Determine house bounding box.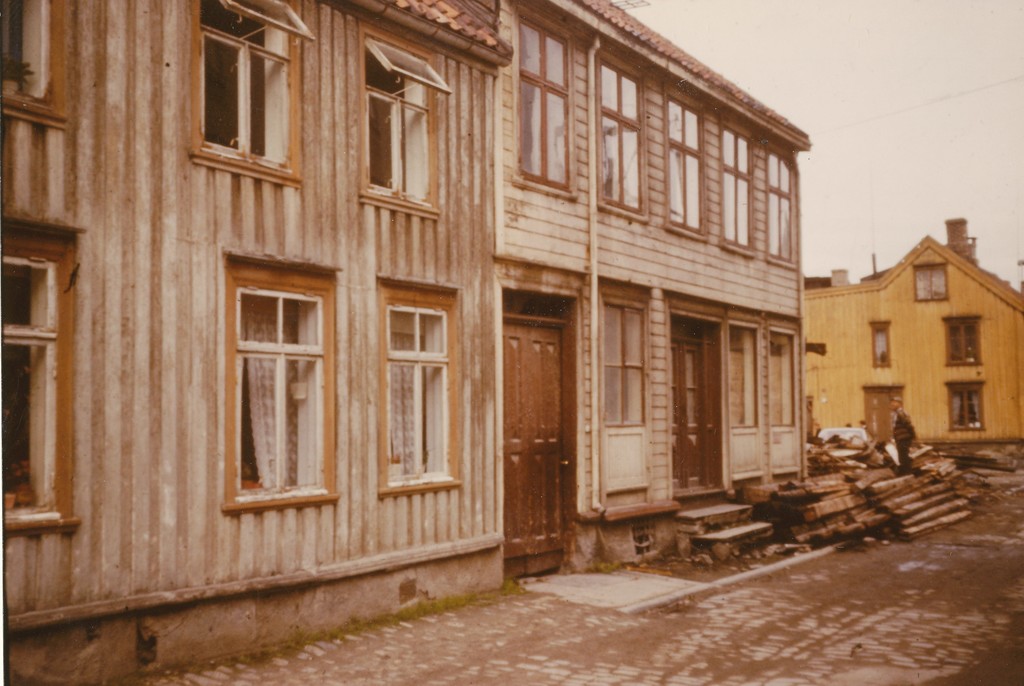
Determined: (799,213,1023,443).
